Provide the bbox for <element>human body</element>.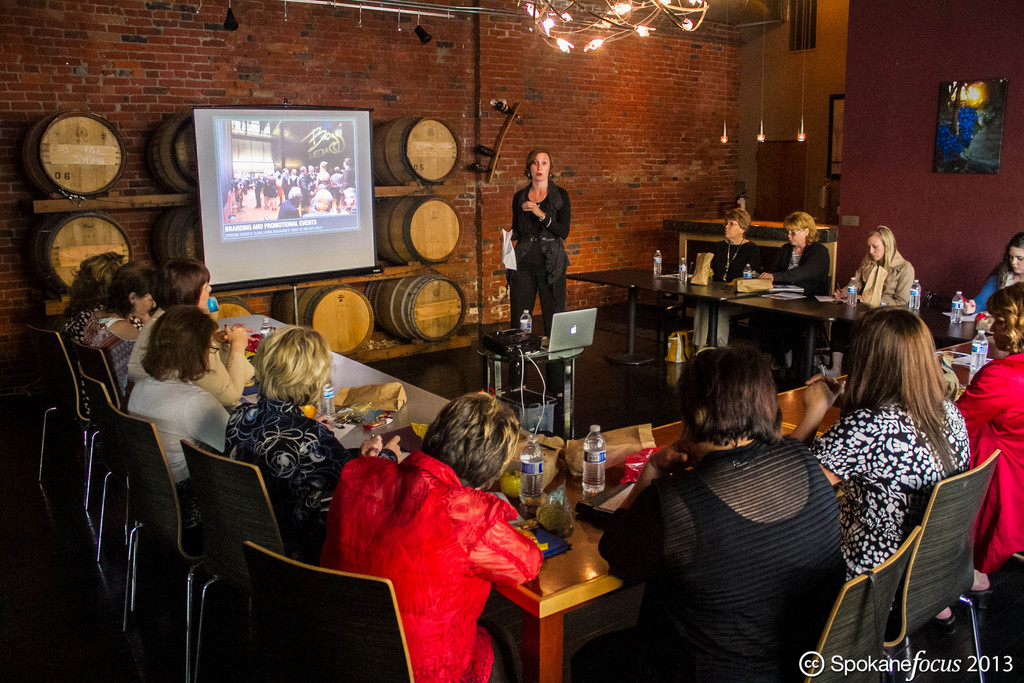
x1=312 y1=385 x2=541 y2=679.
